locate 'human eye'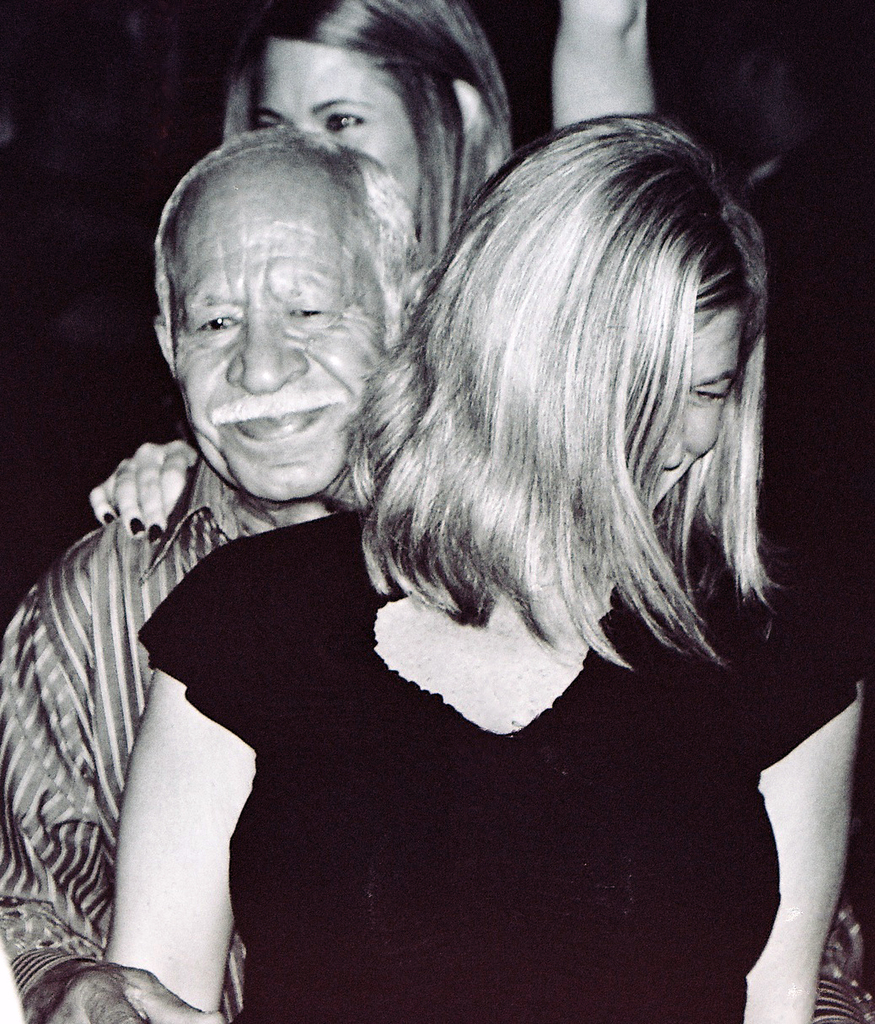
left=690, top=384, right=727, bottom=407
